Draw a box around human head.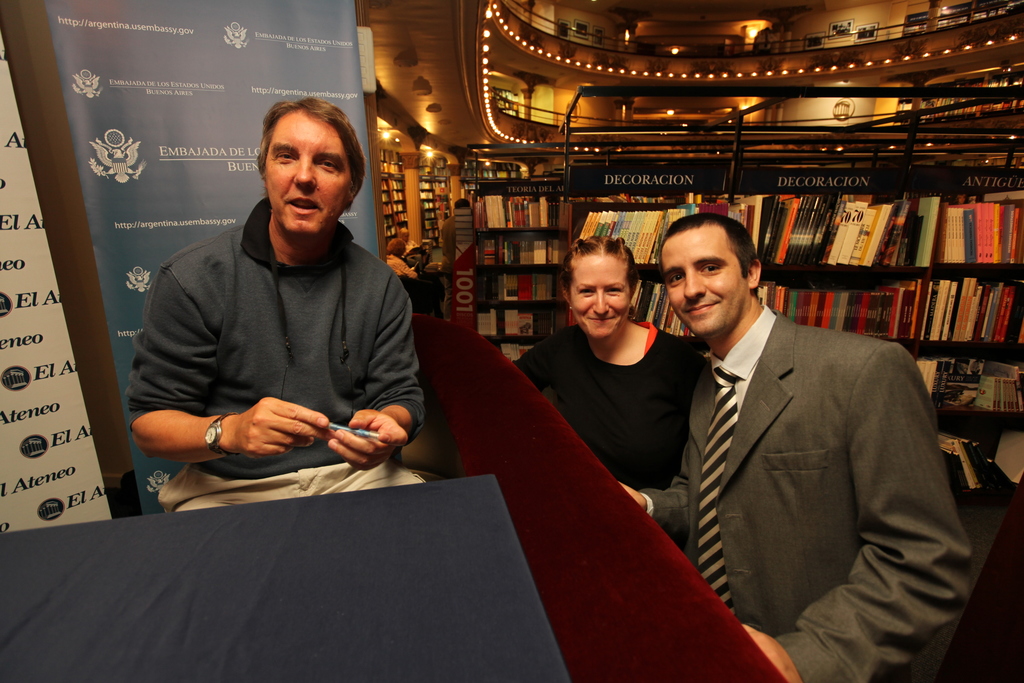
[x1=241, y1=94, x2=360, y2=235].
